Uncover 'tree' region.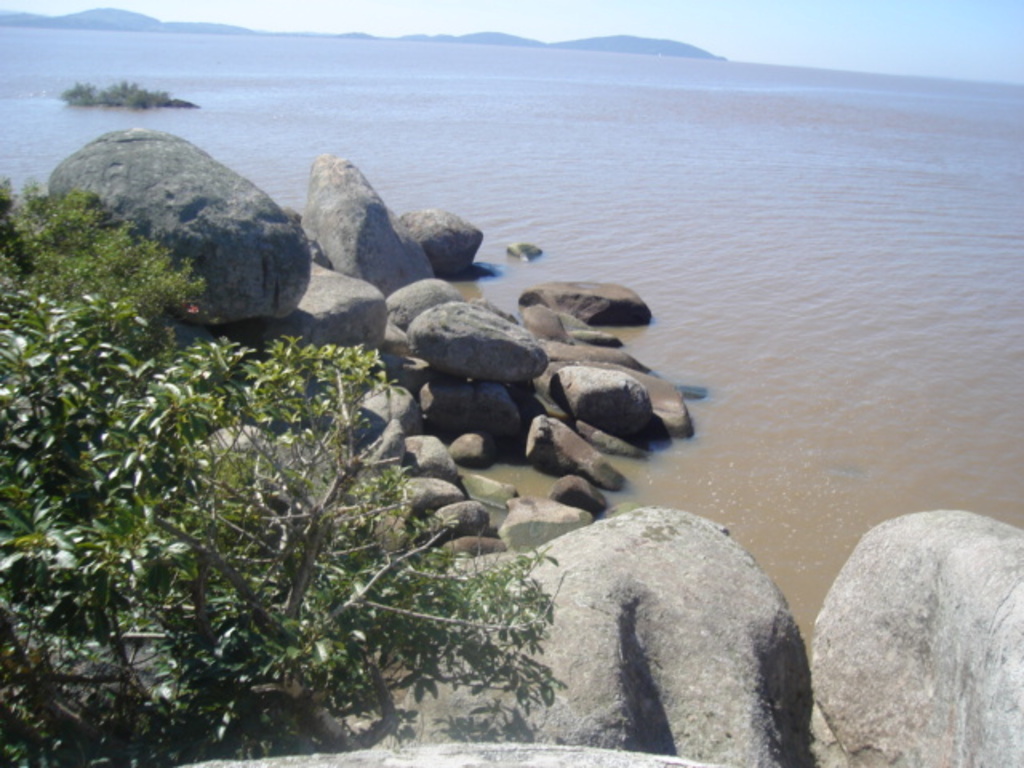
Uncovered: bbox=[11, 195, 464, 709].
